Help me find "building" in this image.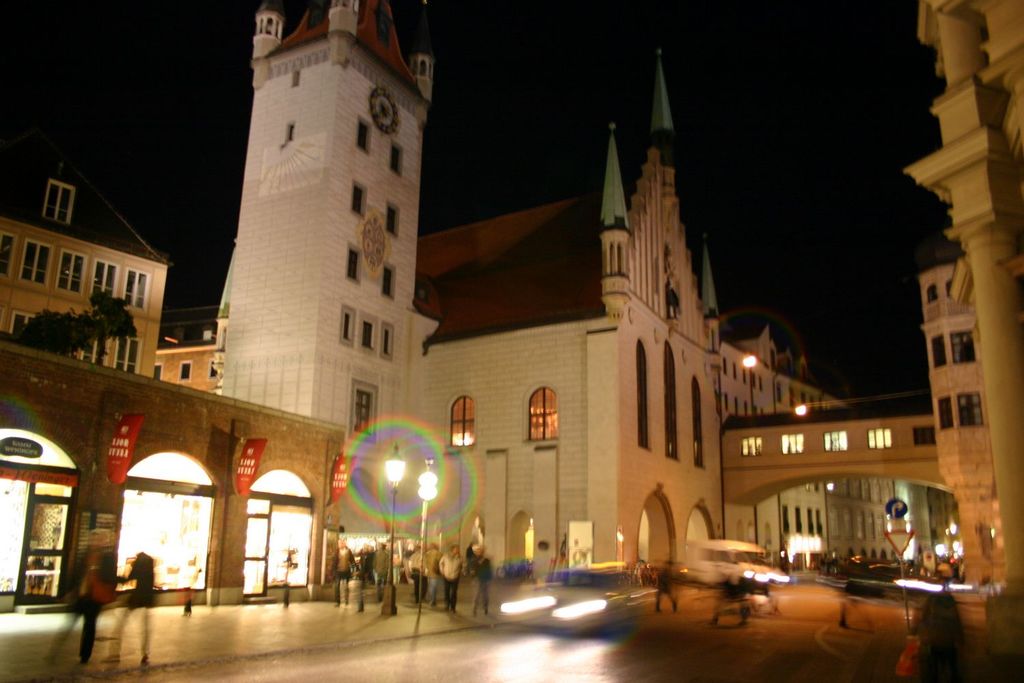
Found it: box=[156, 301, 223, 394].
